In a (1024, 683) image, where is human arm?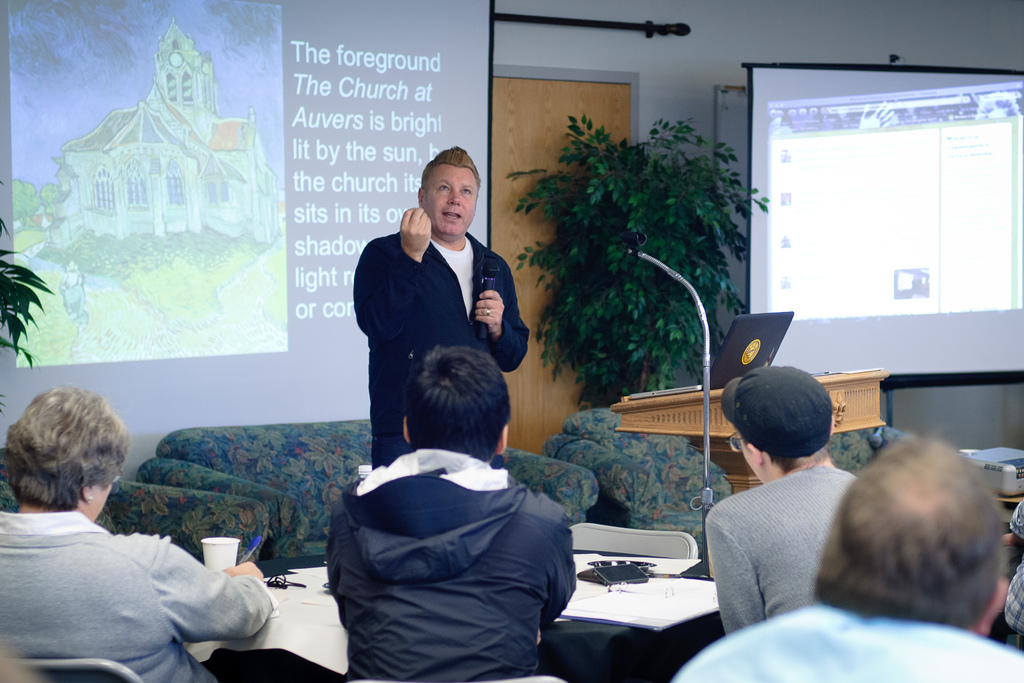
detection(468, 281, 531, 375).
